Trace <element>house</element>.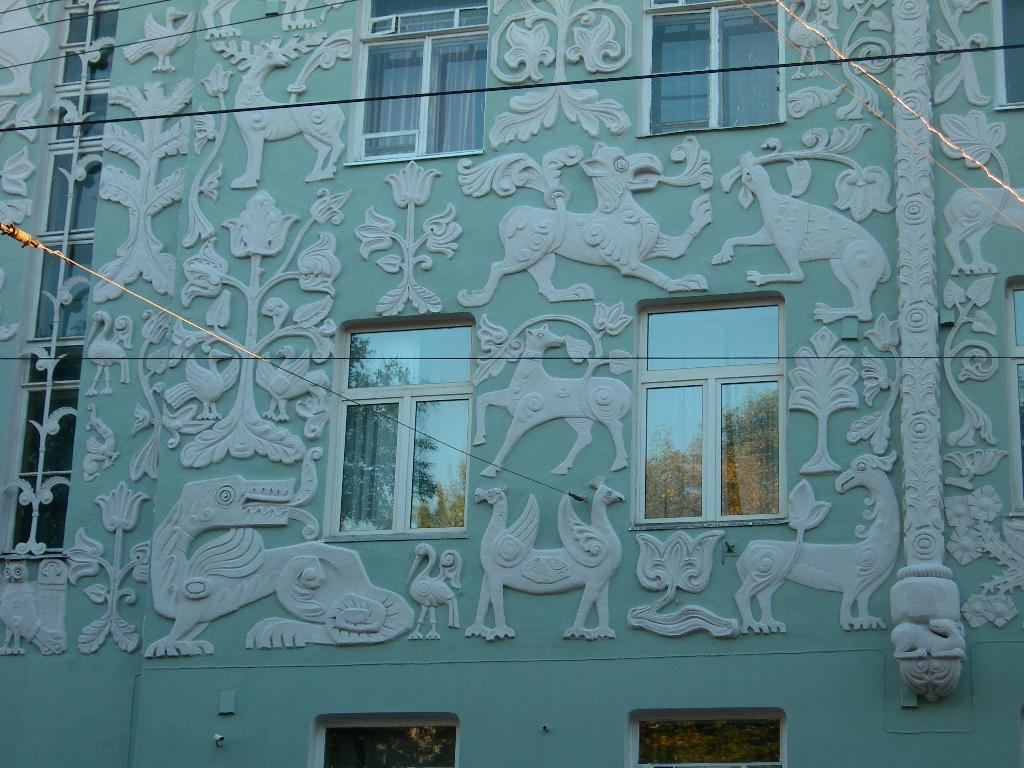
Traced to bbox=(0, 0, 1023, 751).
